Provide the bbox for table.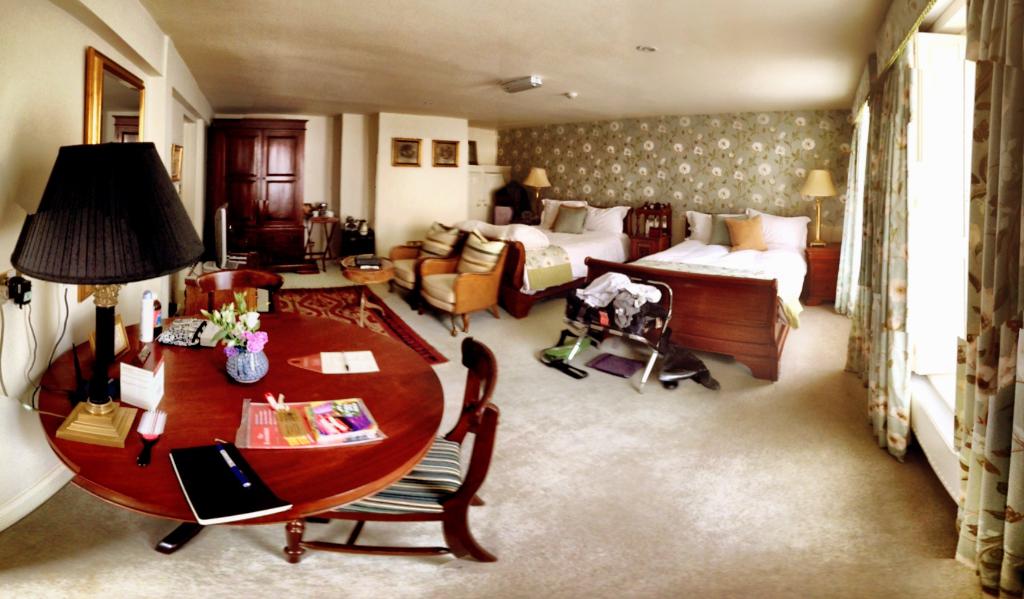
locate(28, 281, 456, 562).
